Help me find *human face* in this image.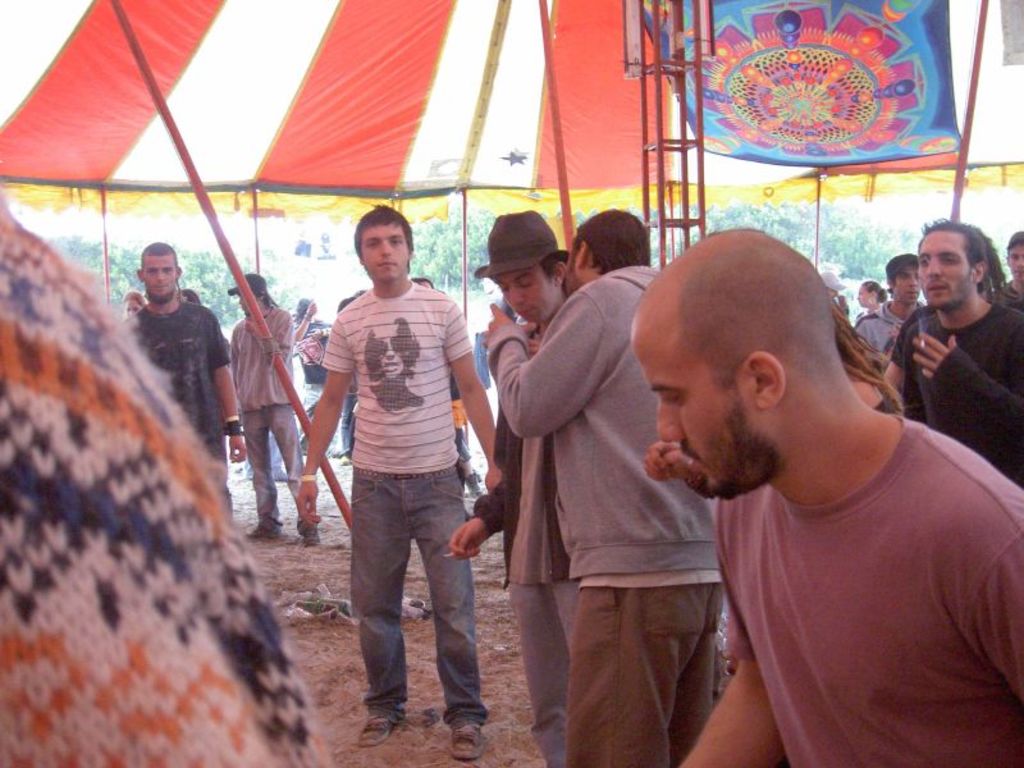
Found it: {"left": 141, "top": 252, "right": 178, "bottom": 302}.
